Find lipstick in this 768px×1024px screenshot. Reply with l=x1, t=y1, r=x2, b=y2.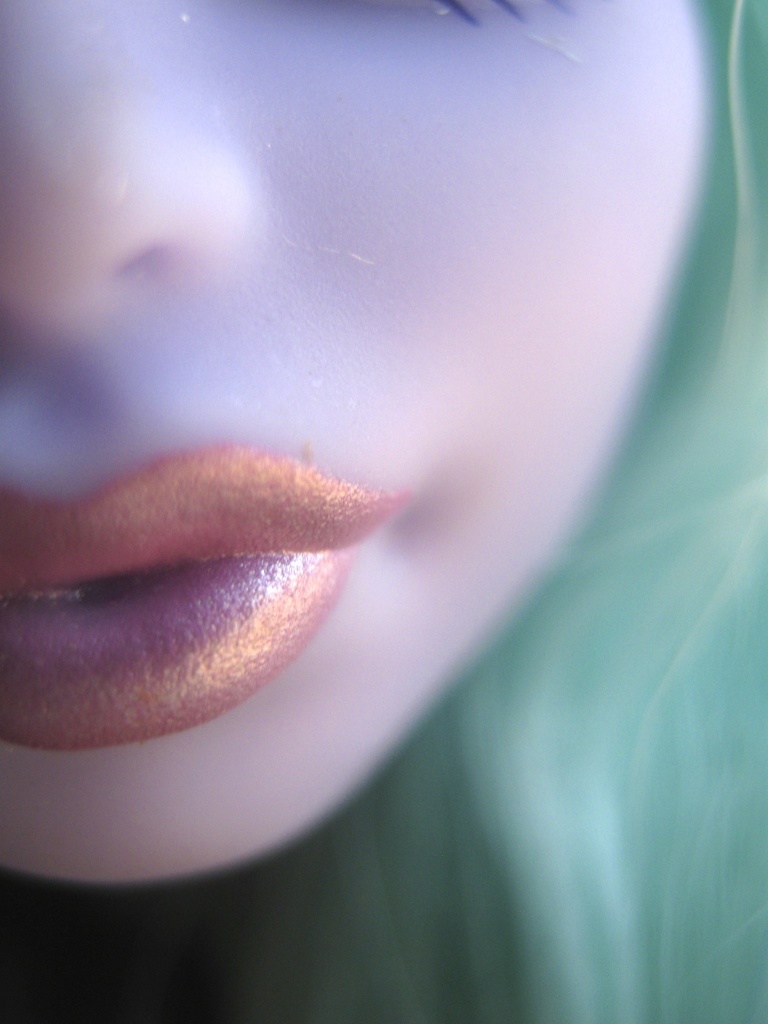
l=0, t=445, r=412, b=756.
